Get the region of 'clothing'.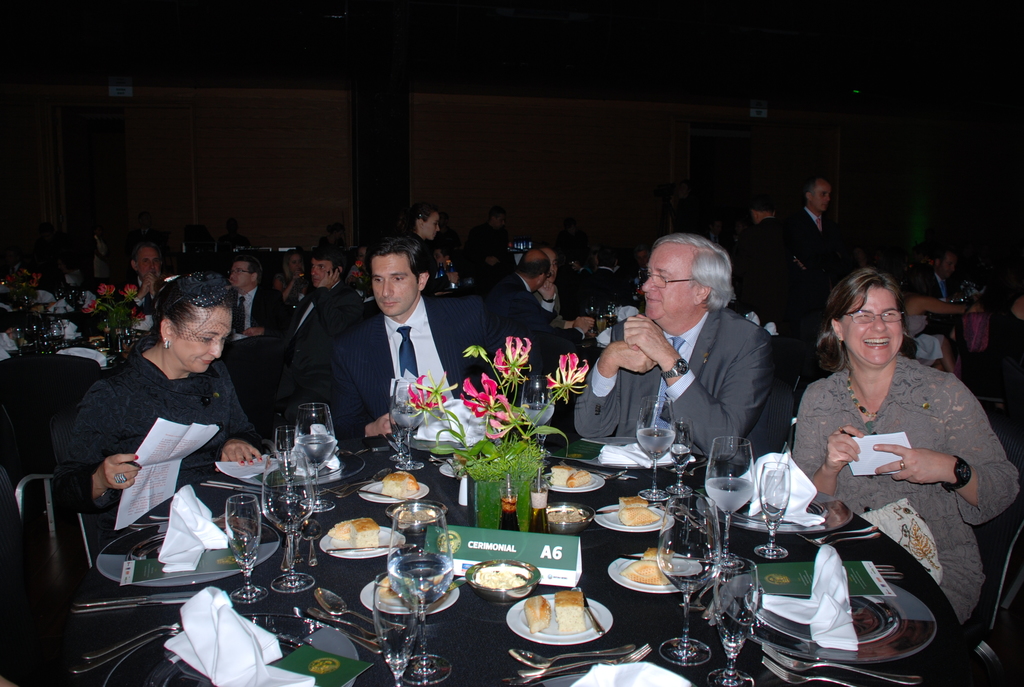
box(63, 342, 273, 513).
